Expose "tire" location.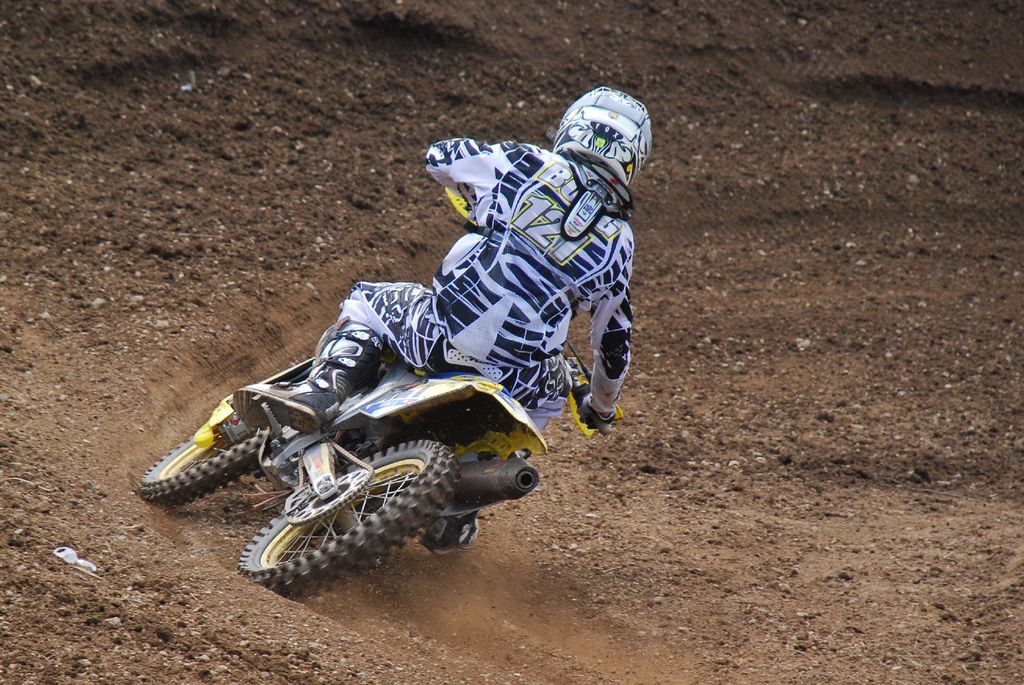
Exposed at <box>246,446,479,585</box>.
